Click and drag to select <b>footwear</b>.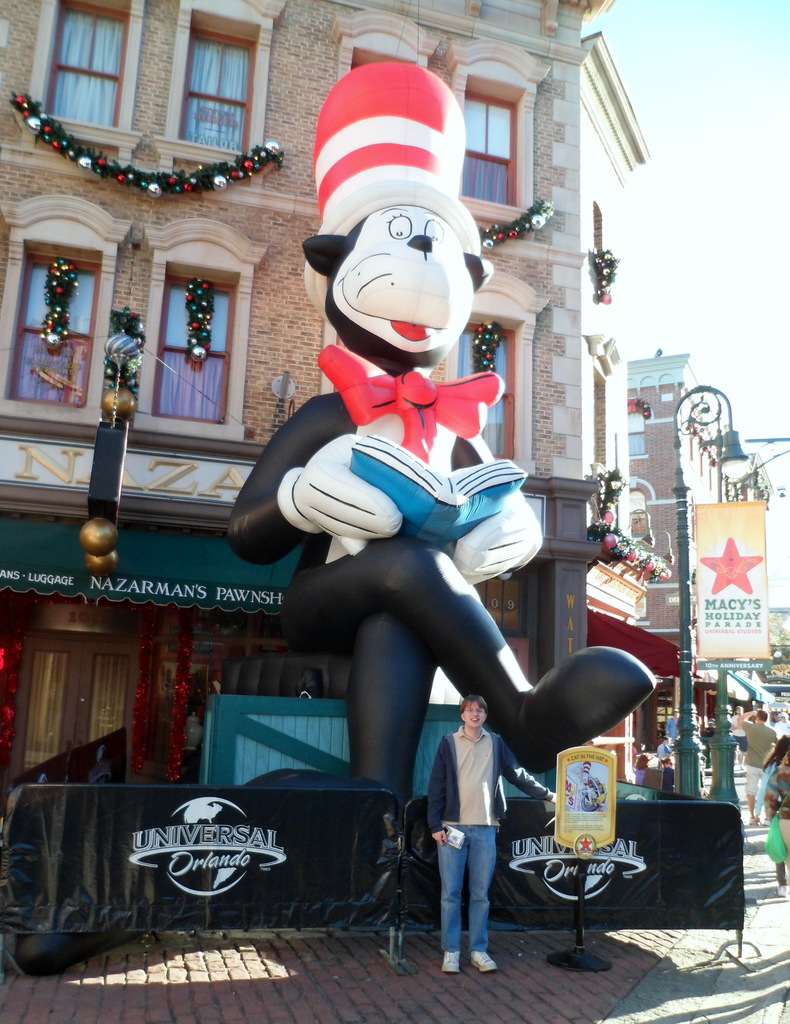
Selection: {"left": 777, "top": 883, "right": 787, "bottom": 897}.
